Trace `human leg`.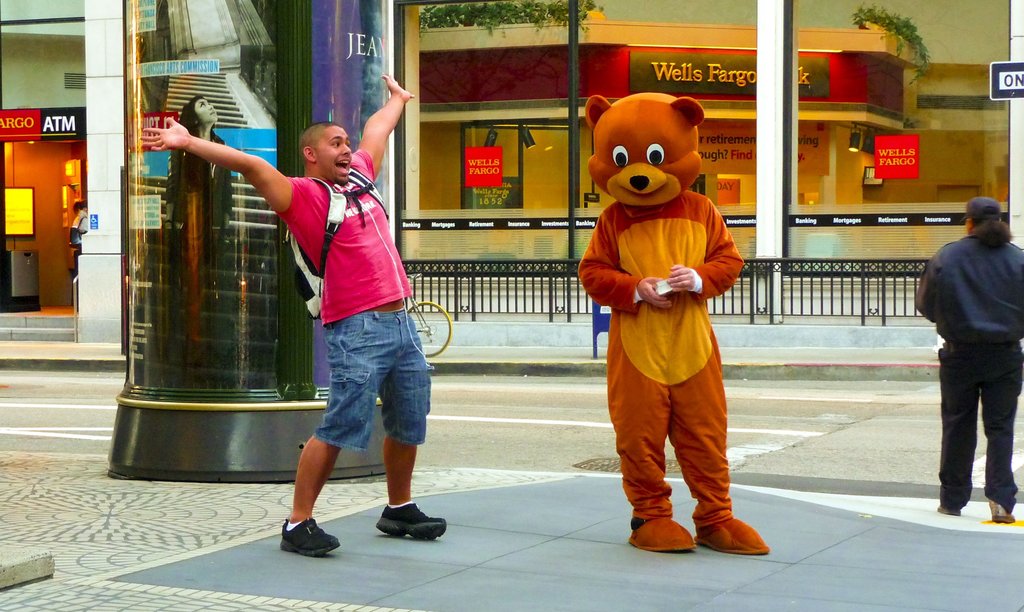
Traced to 938/343/979/517.
